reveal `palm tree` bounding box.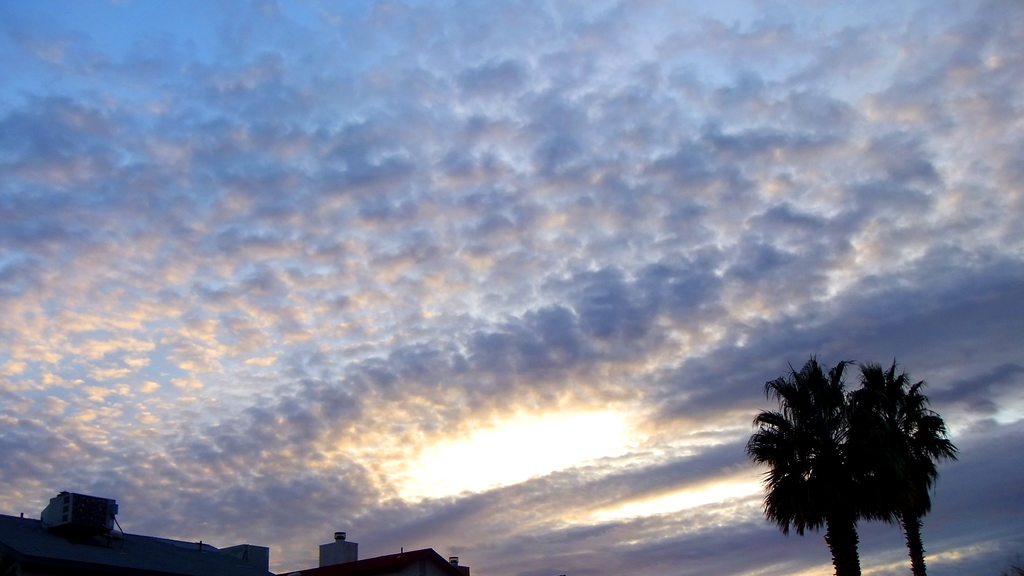
Revealed: l=725, t=339, r=966, b=569.
